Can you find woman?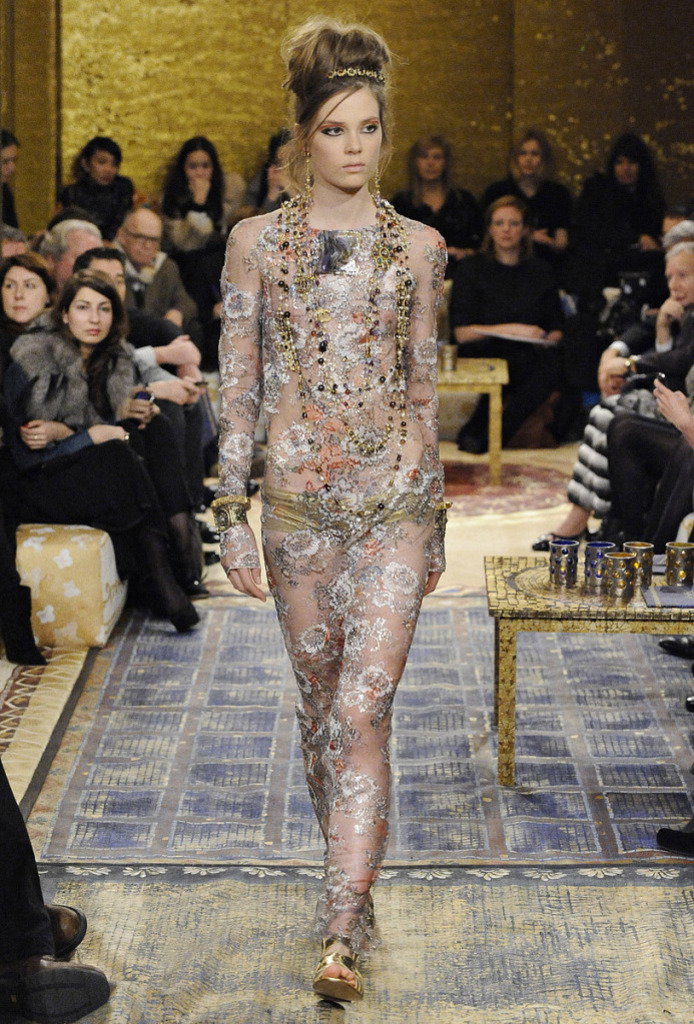
Yes, bounding box: <box>151,132,229,249</box>.
